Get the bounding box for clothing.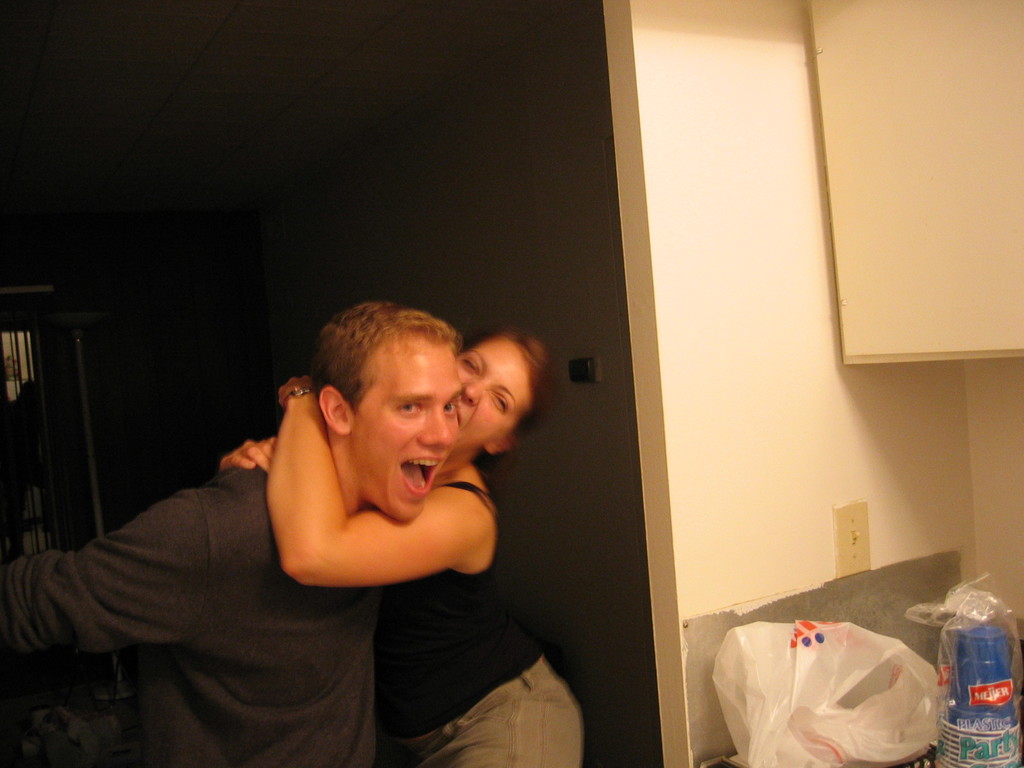
0/461/382/767.
